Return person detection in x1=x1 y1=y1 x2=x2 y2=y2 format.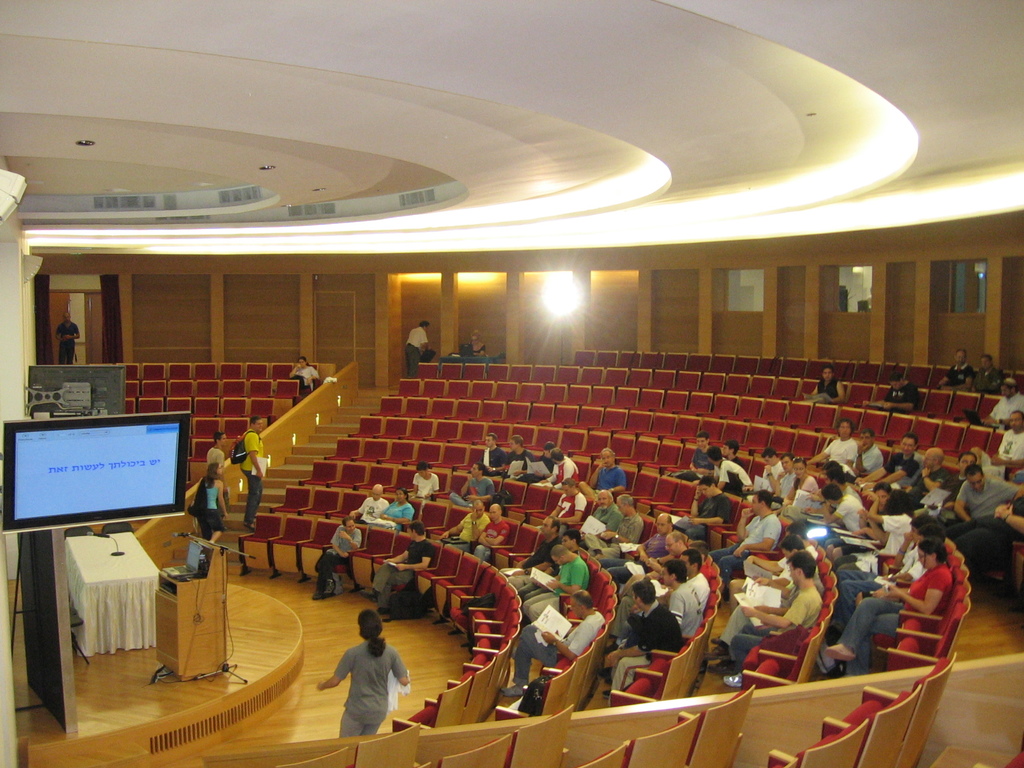
x1=409 y1=461 x2=442 y2=503.
